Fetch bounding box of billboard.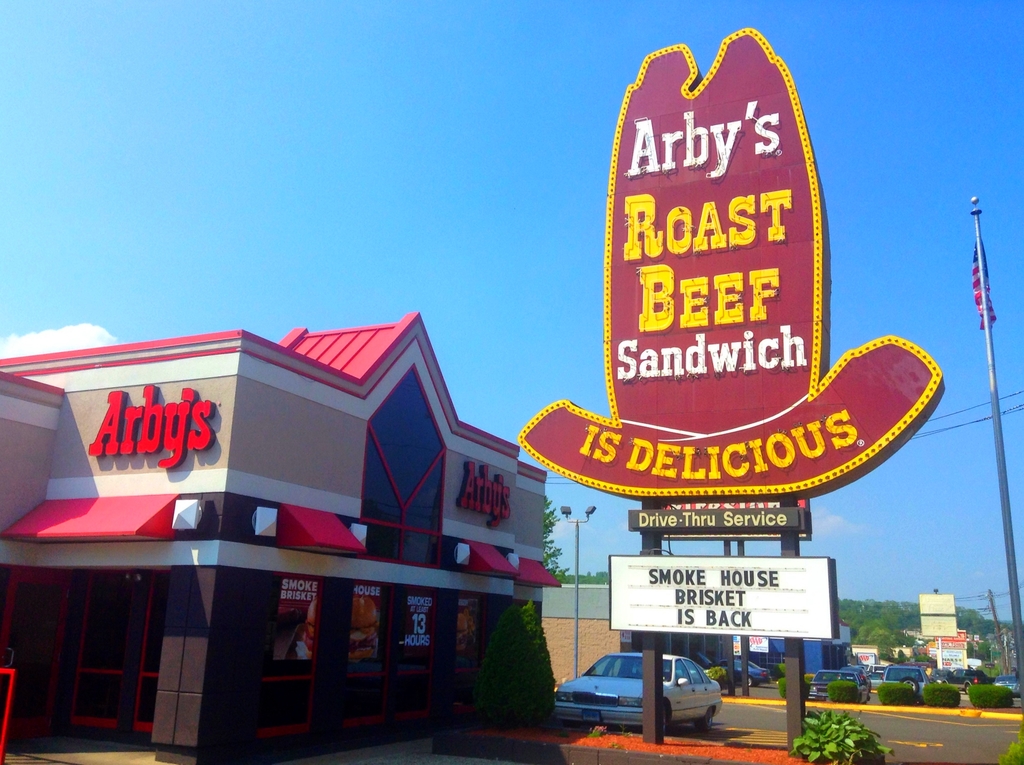
Bbox: <bbox>613, 555, 826, 634</bbox>.
